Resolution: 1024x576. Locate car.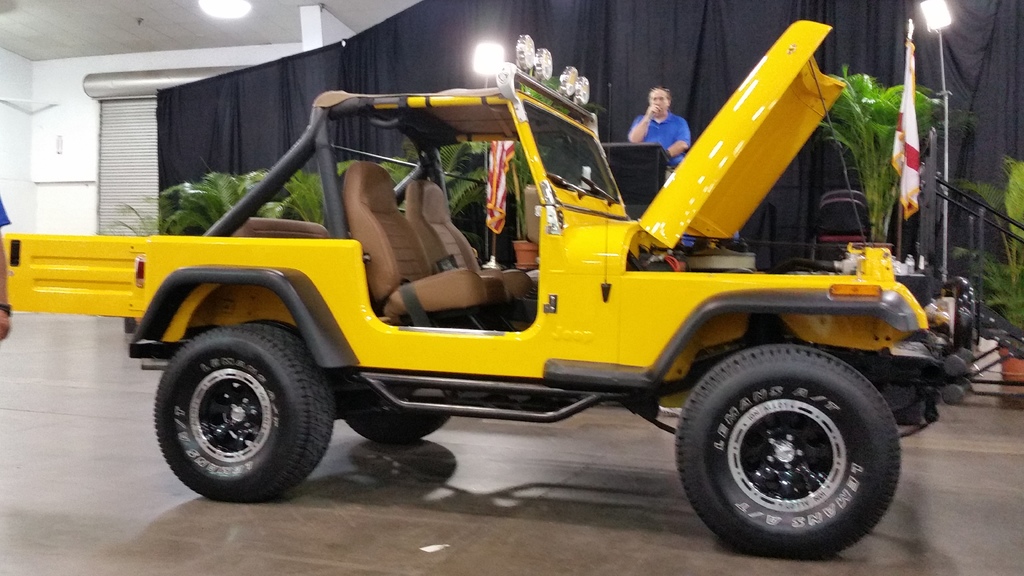
l=11, t=14, r=1011, b=561.
